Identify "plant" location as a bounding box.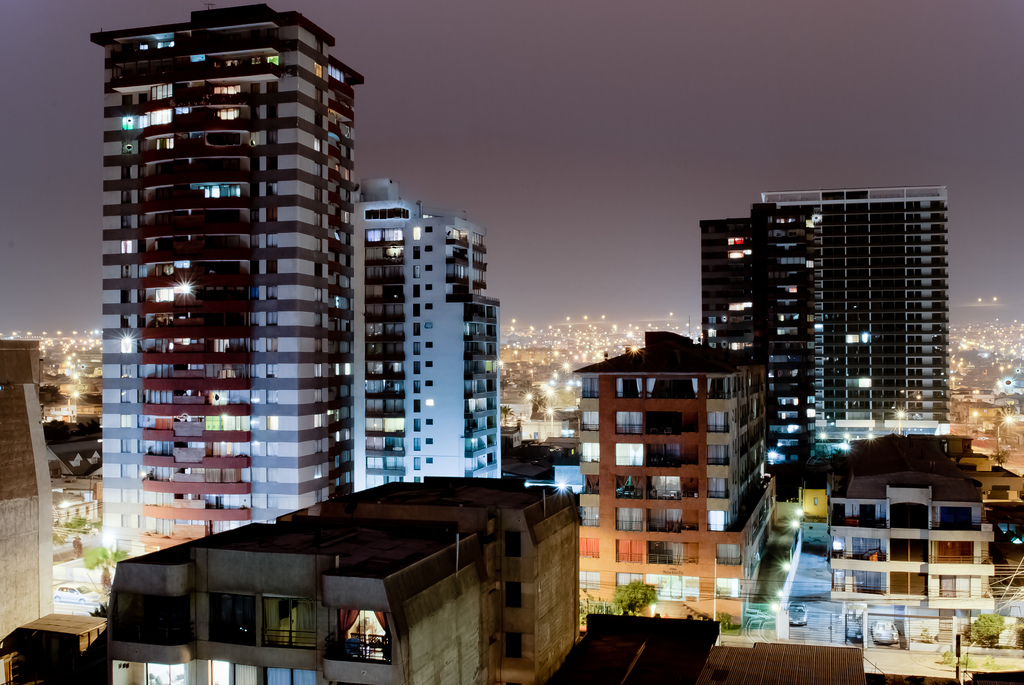
(left=943, top=647, right=998, bottom=672).
